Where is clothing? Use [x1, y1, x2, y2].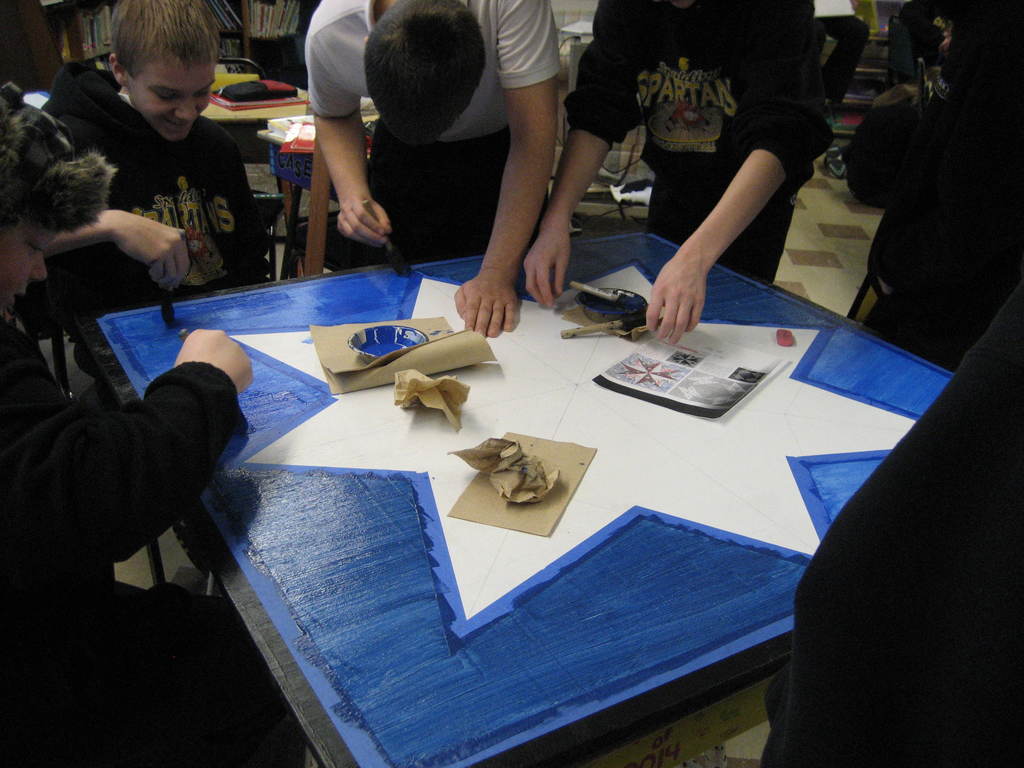
[563, 0, 838, 284].
